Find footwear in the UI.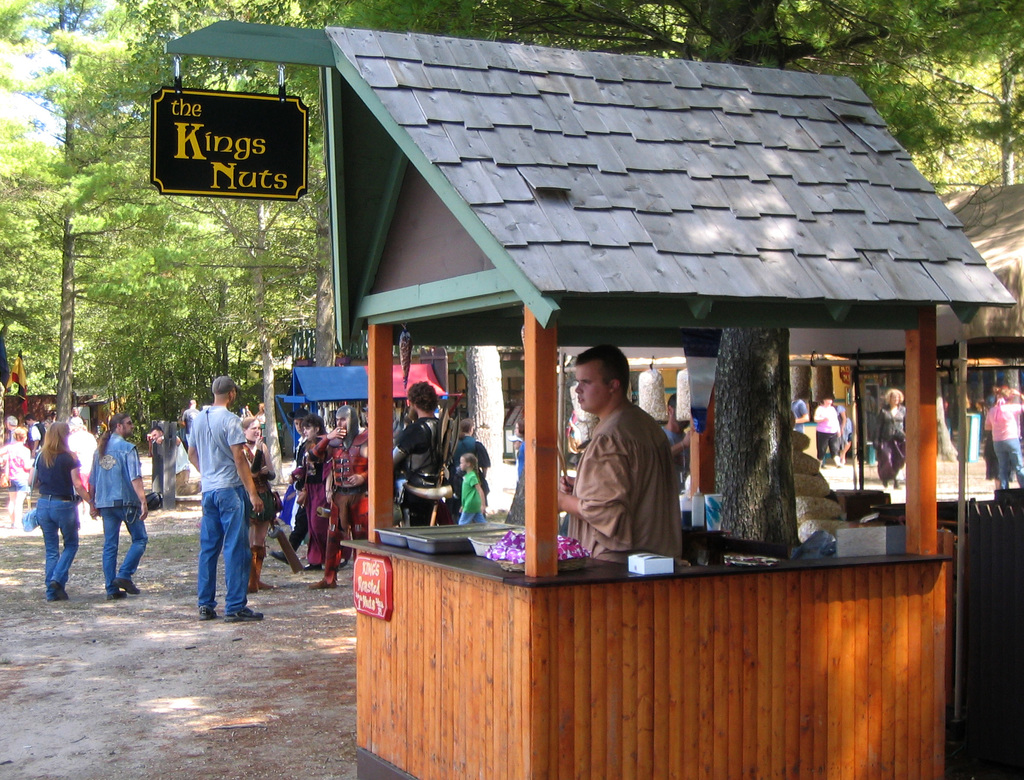
UI element at box=[199, 606, 218, 623].
